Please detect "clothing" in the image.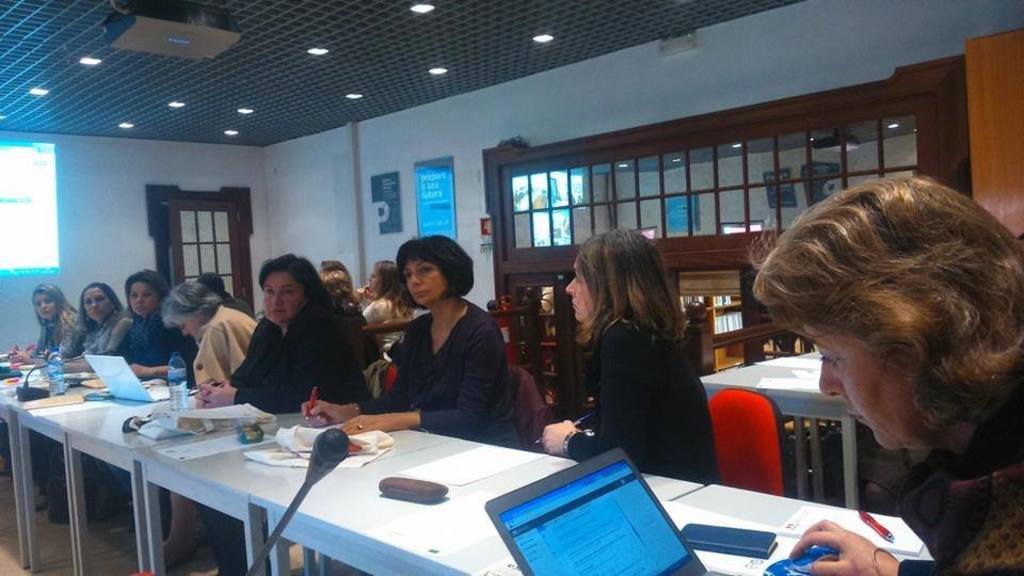
{"left": 37, "top": 305, "right": 89, "bottom": 359}.
